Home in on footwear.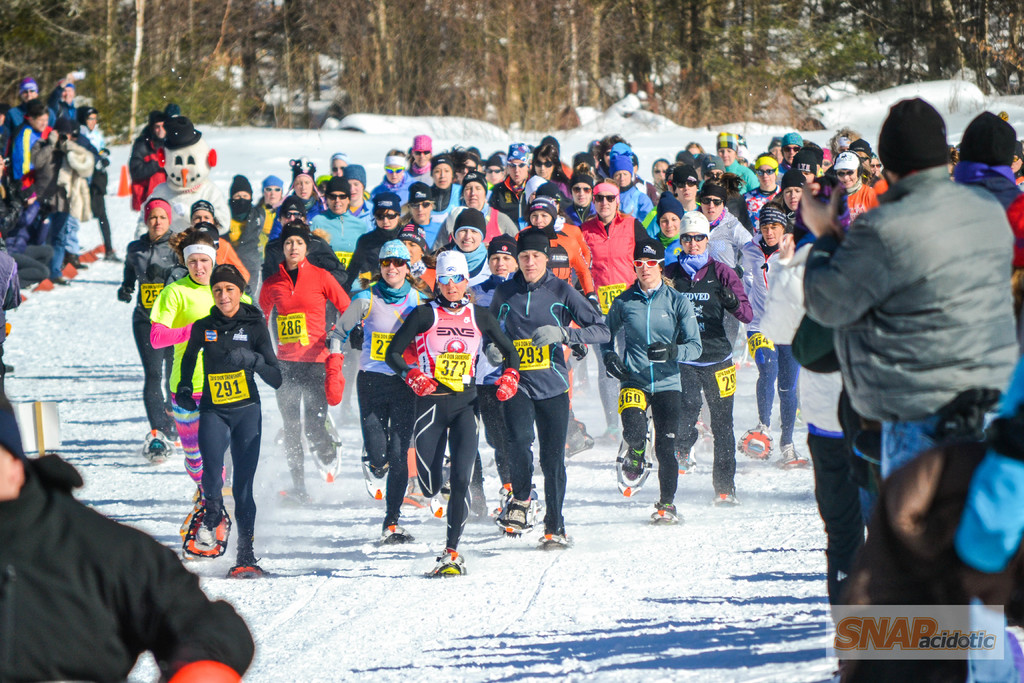
Homed in at (141, 427, 172, 463).
